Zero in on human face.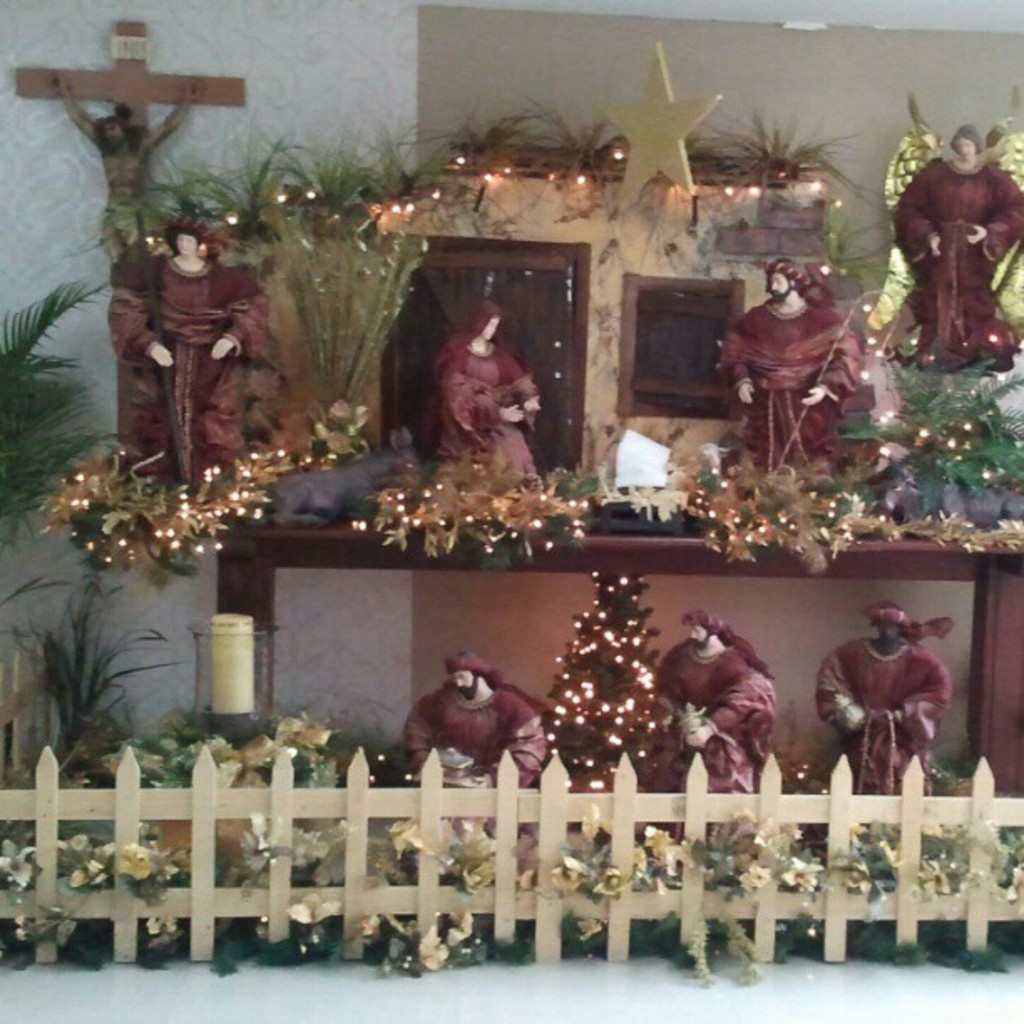
Zeroed in: <region>450, 671, 477, 693</region>.
